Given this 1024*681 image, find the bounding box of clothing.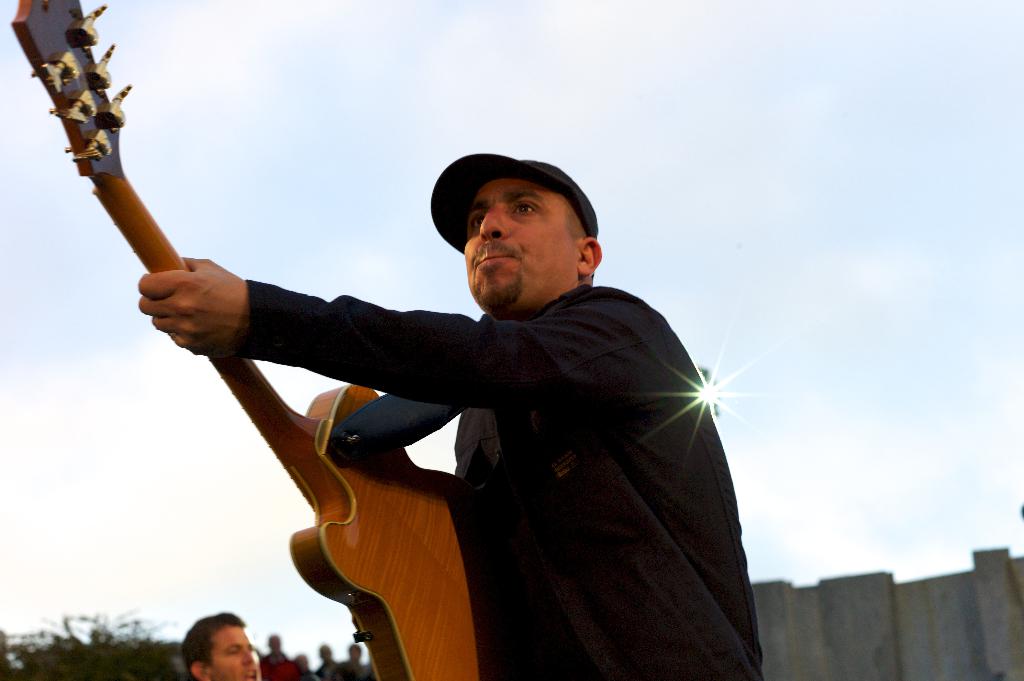
rect(294, 671, 314, 677).
